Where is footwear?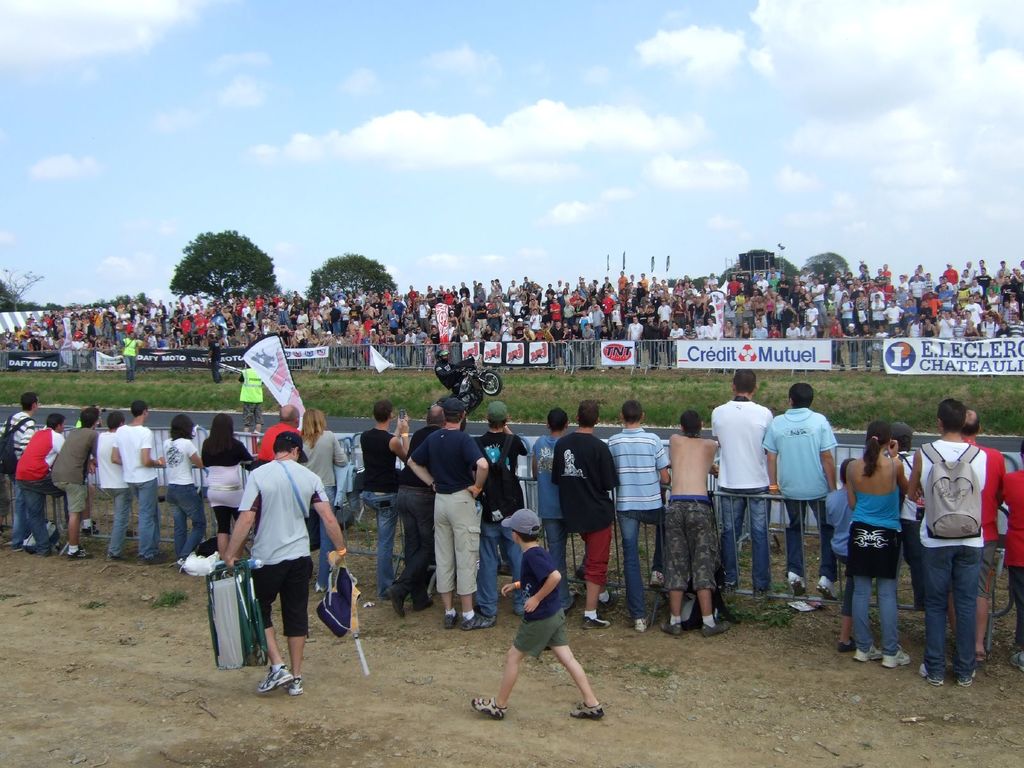
x1=650 y1=568 x2=666 y2=588.
